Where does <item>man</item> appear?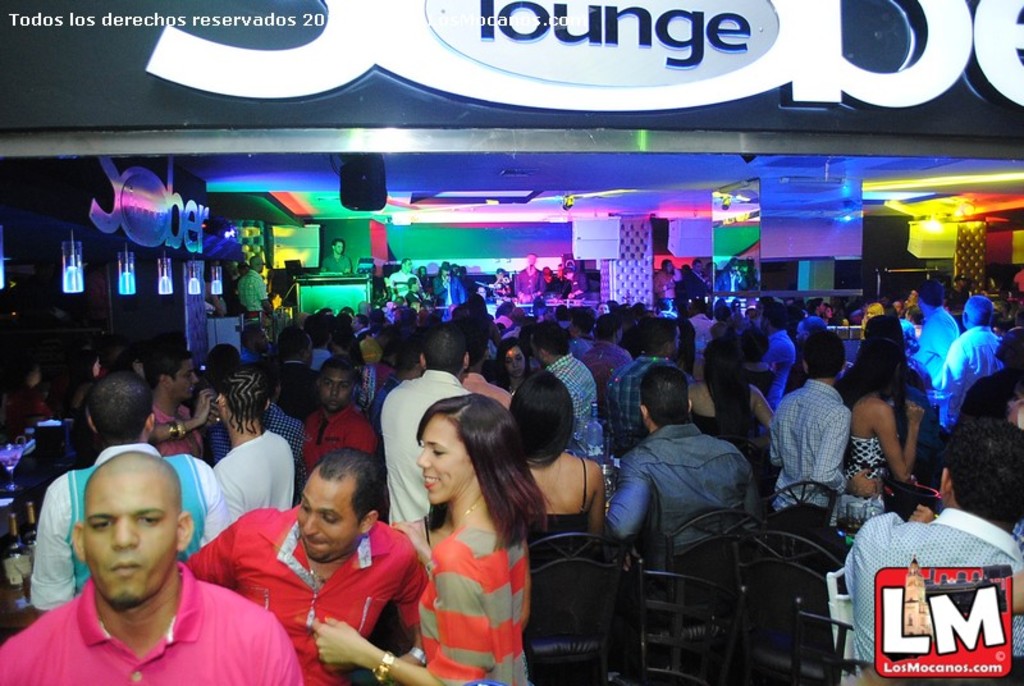
Appears at rect(375, 323, 474, 526).
